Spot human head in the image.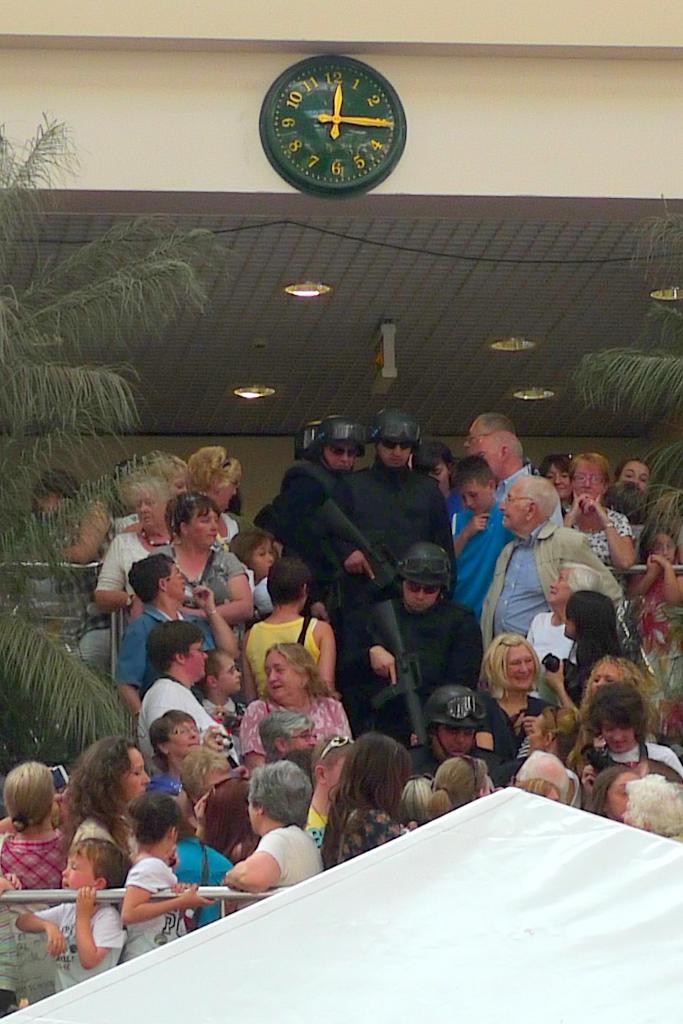
human head found at <region>186, 447, 242, 511</region>.
